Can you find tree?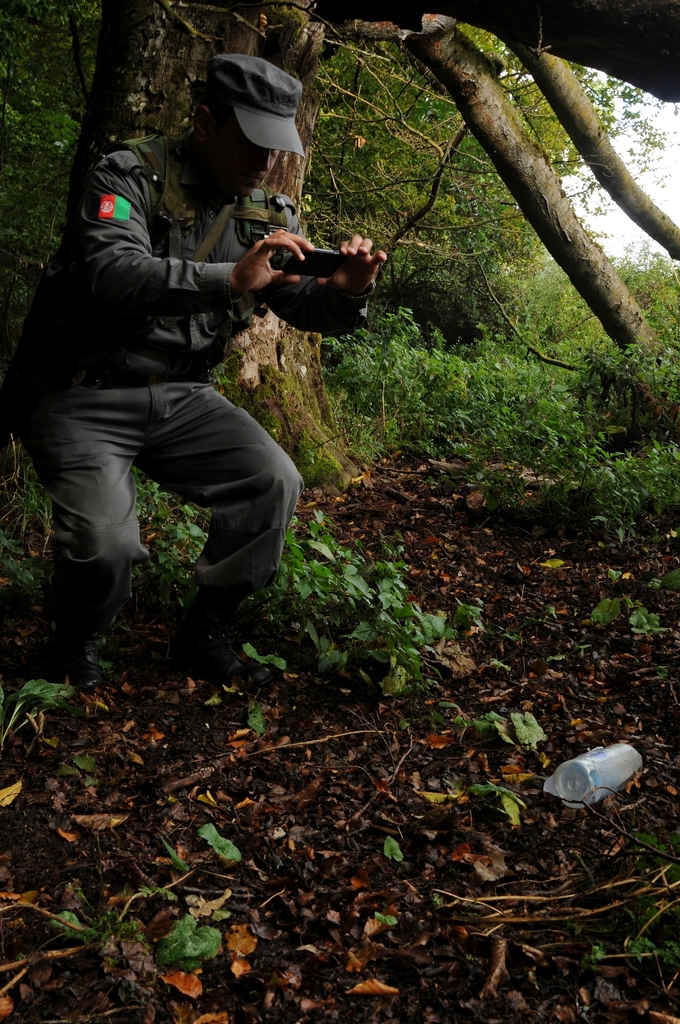
Yes, bounding box: bbox=[67, 1, 328, 471].
